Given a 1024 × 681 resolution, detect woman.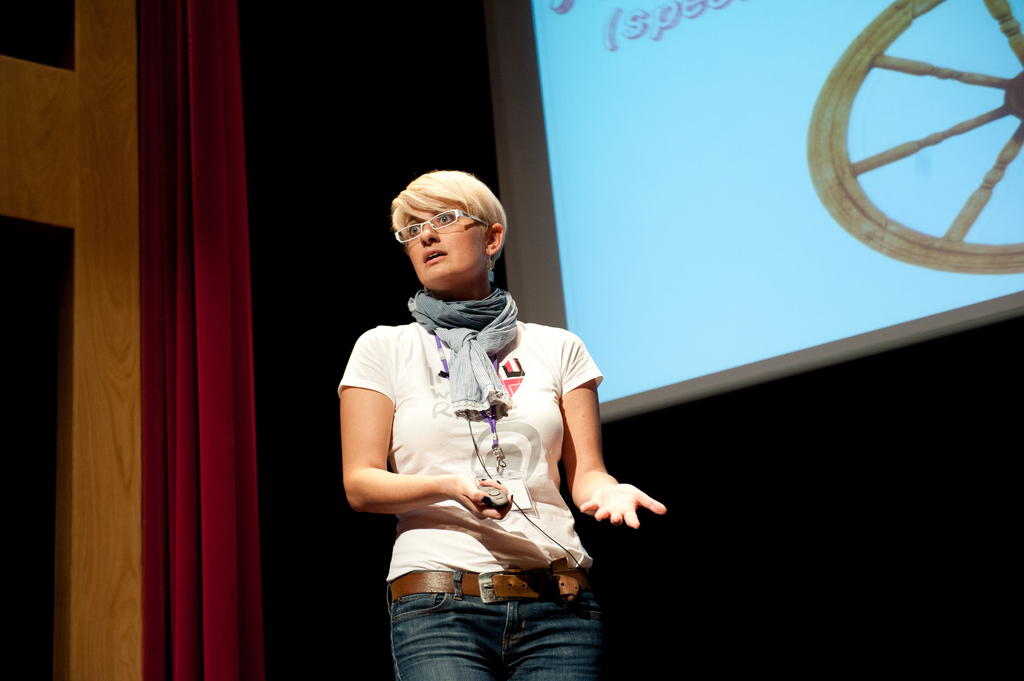
Rect(340, 163, 625, 677).
